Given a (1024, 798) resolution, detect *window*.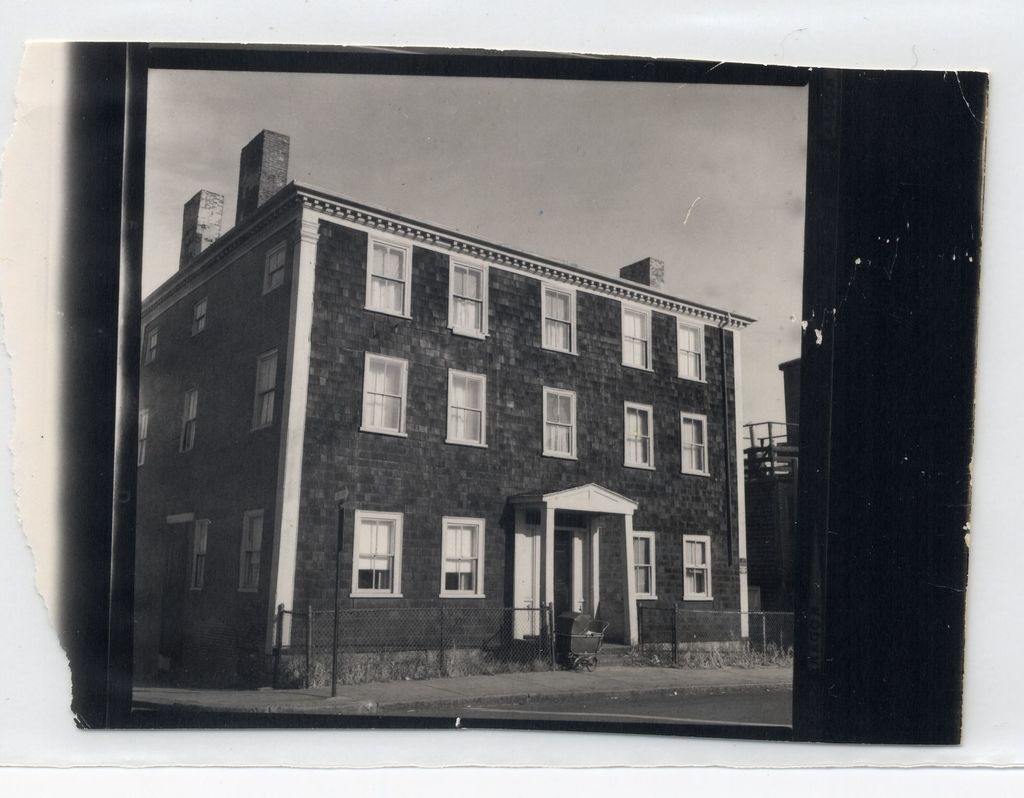
crop(365, 243, 412, 317).
